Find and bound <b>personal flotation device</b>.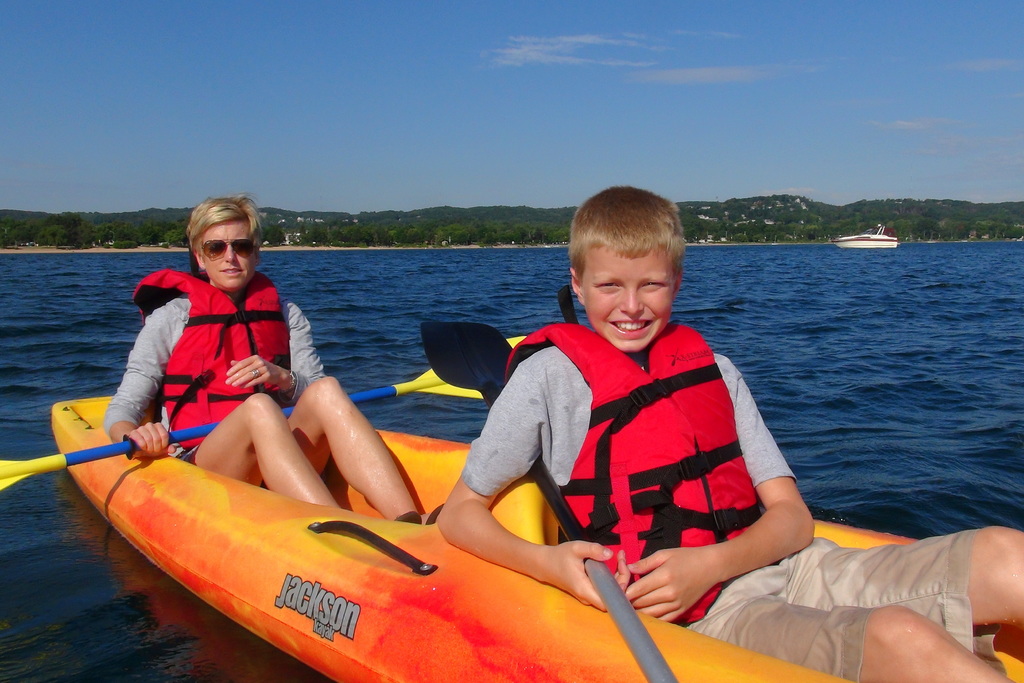
Bound: <region>129, 263, 278, 447</region>.
